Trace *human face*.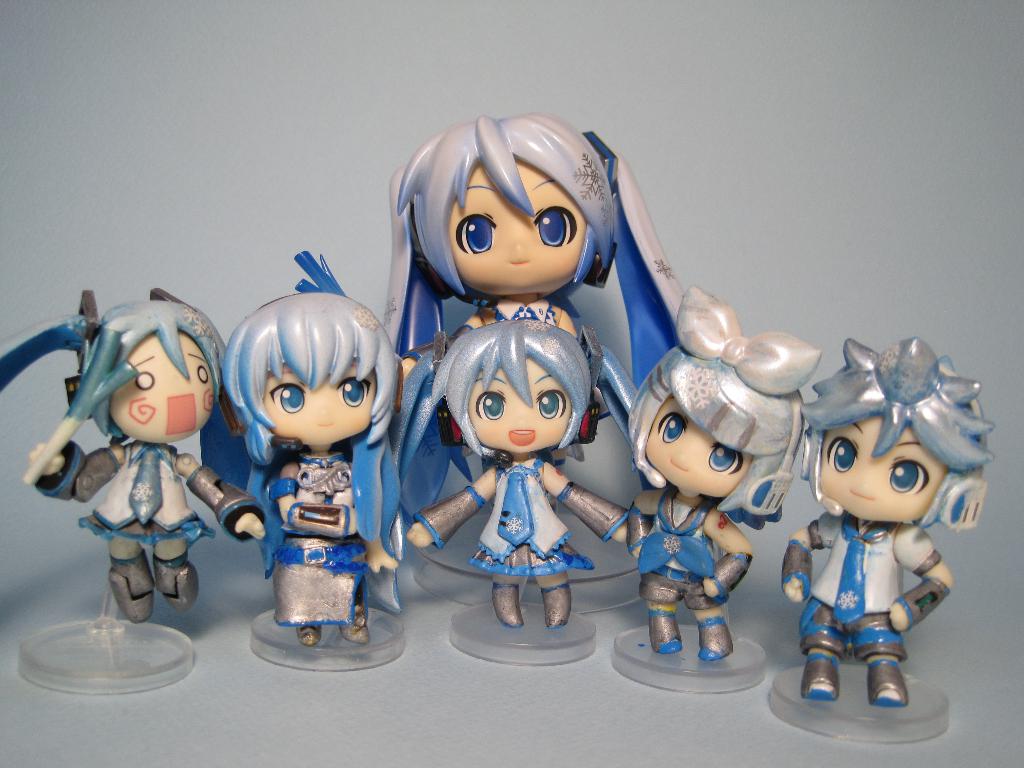
Traced to locate(263, 356, 377, 438).
